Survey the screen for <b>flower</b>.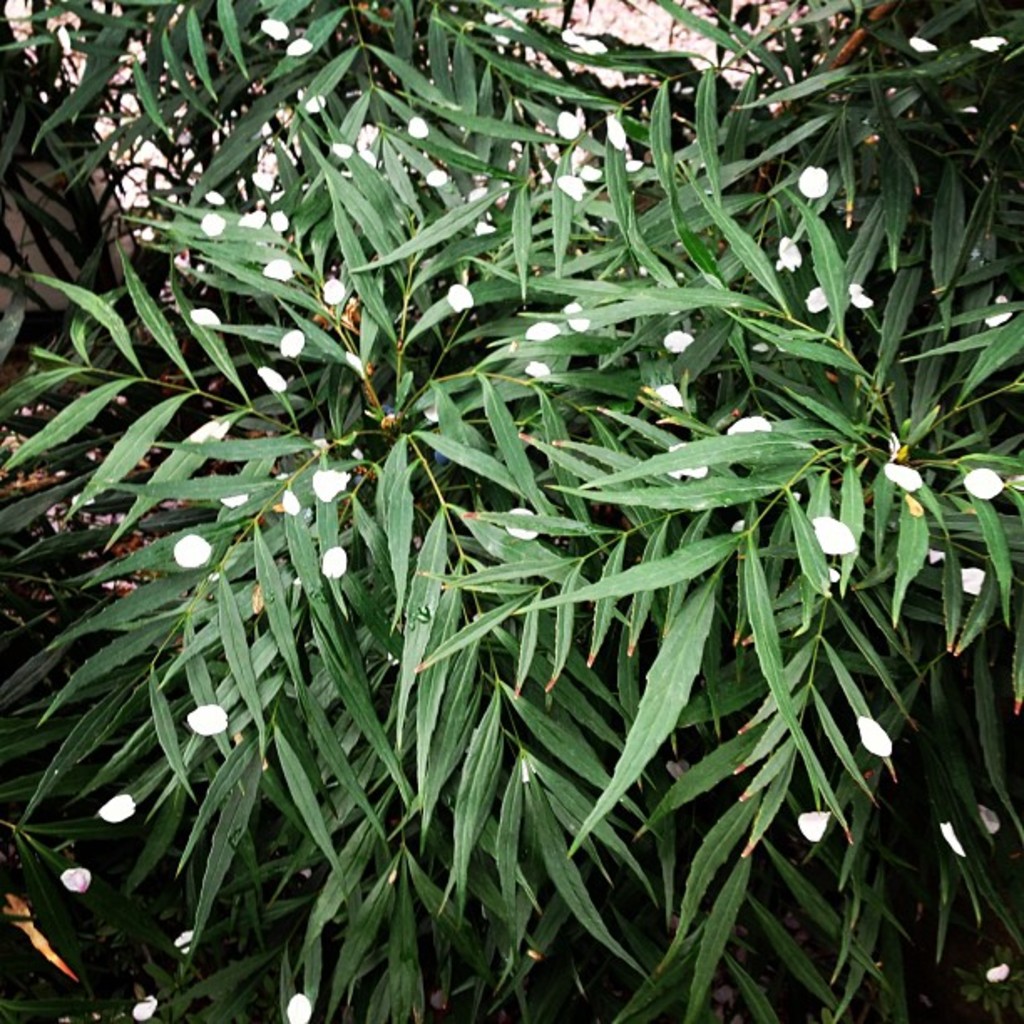
Survey found: [796, 810, 832, 842].
